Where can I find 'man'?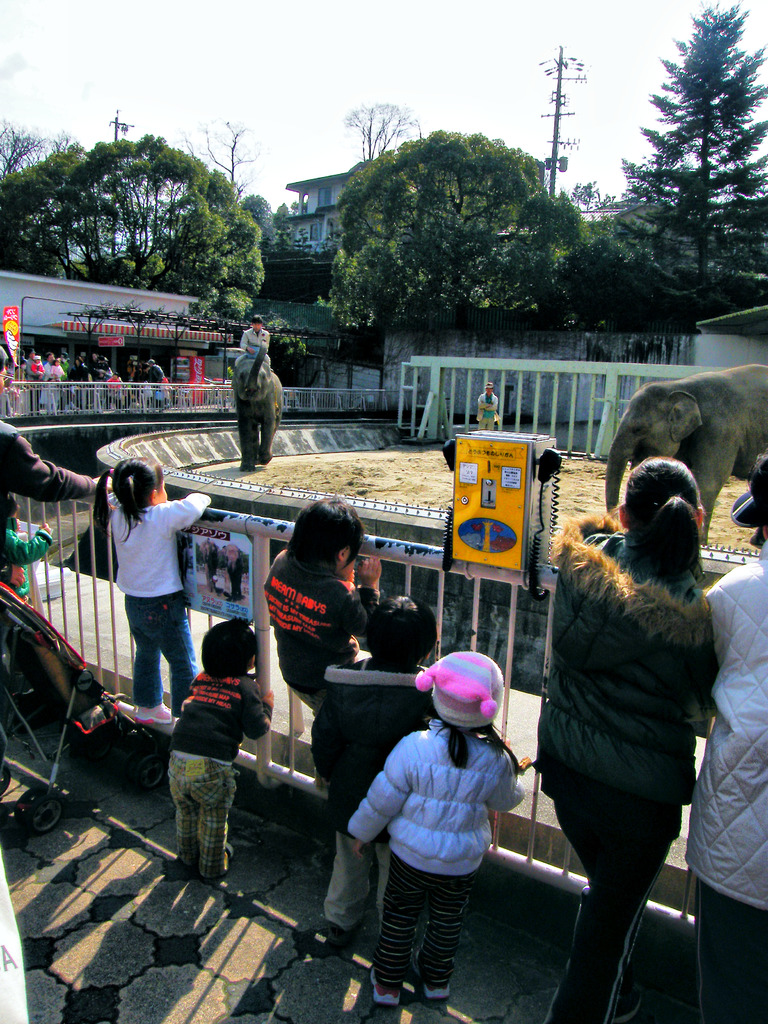
You can find it at (0,346,117,776).
